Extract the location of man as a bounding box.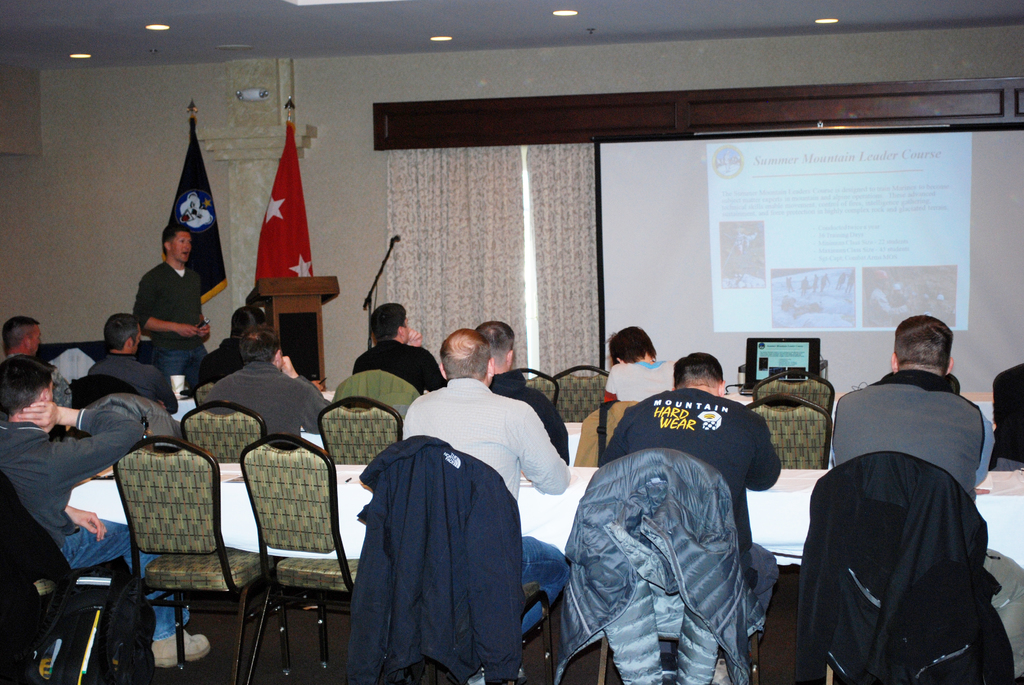
[left=0, top=356, right=212, bottom=671].
